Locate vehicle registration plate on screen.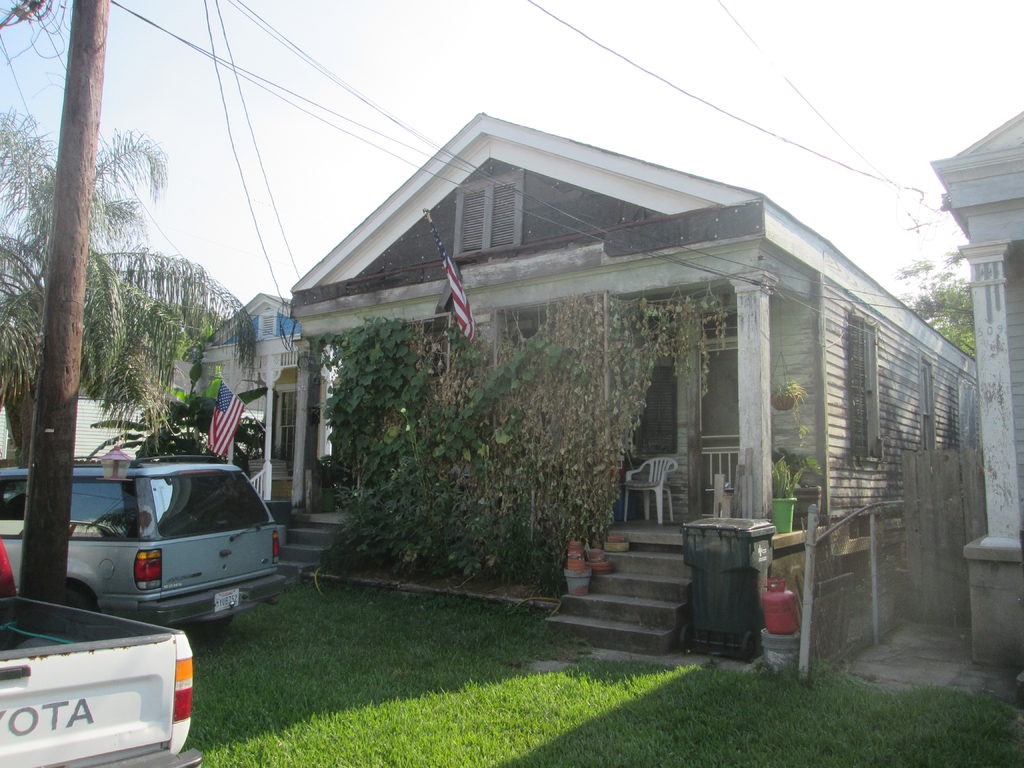
On screen at select_region(212, 587, 239, 614).
